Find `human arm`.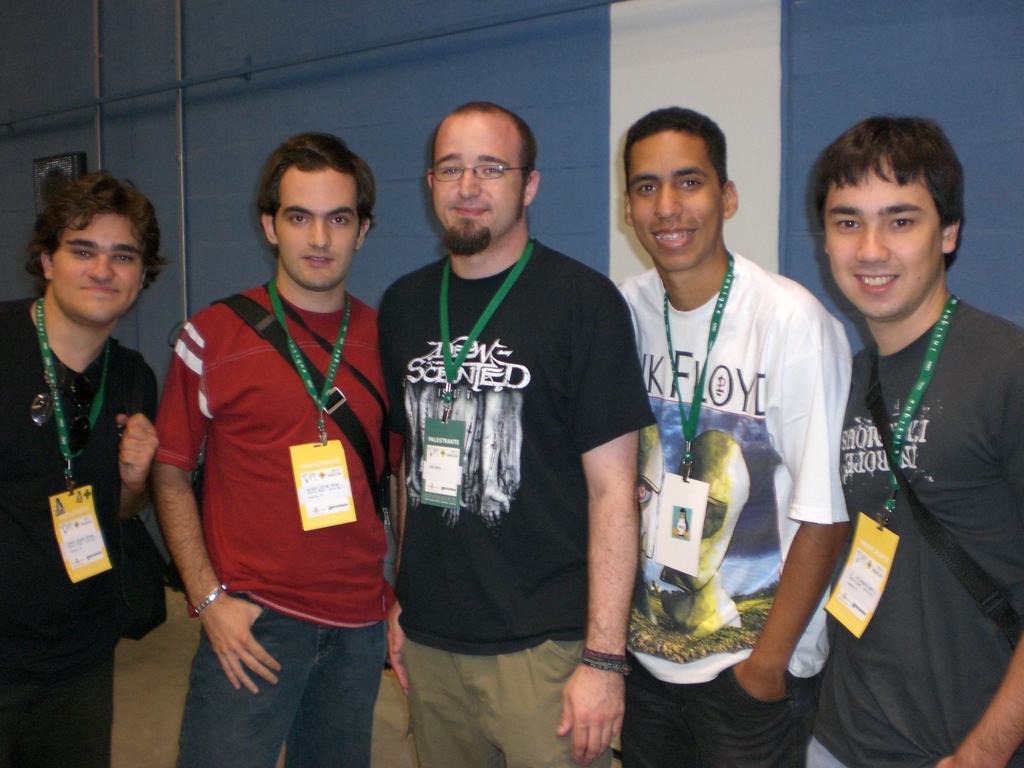
568/354/665/712.
